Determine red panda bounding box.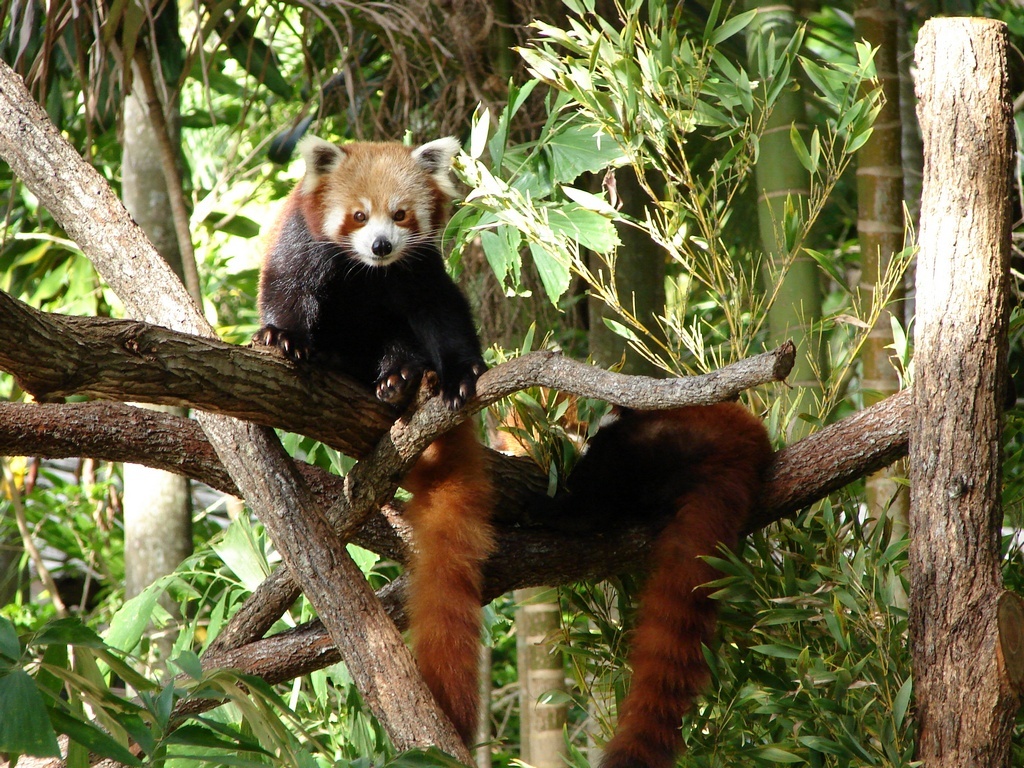
Determined: [248, 135, 497, 734].
